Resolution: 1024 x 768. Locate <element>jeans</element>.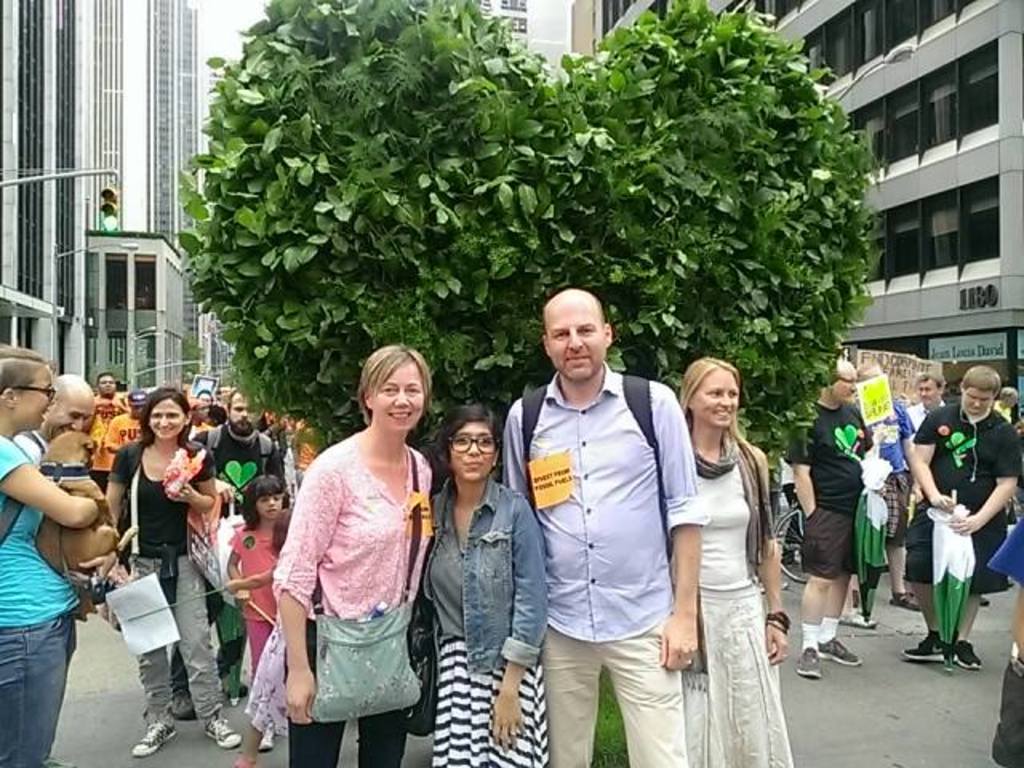
[0, 610, 80, 766].
